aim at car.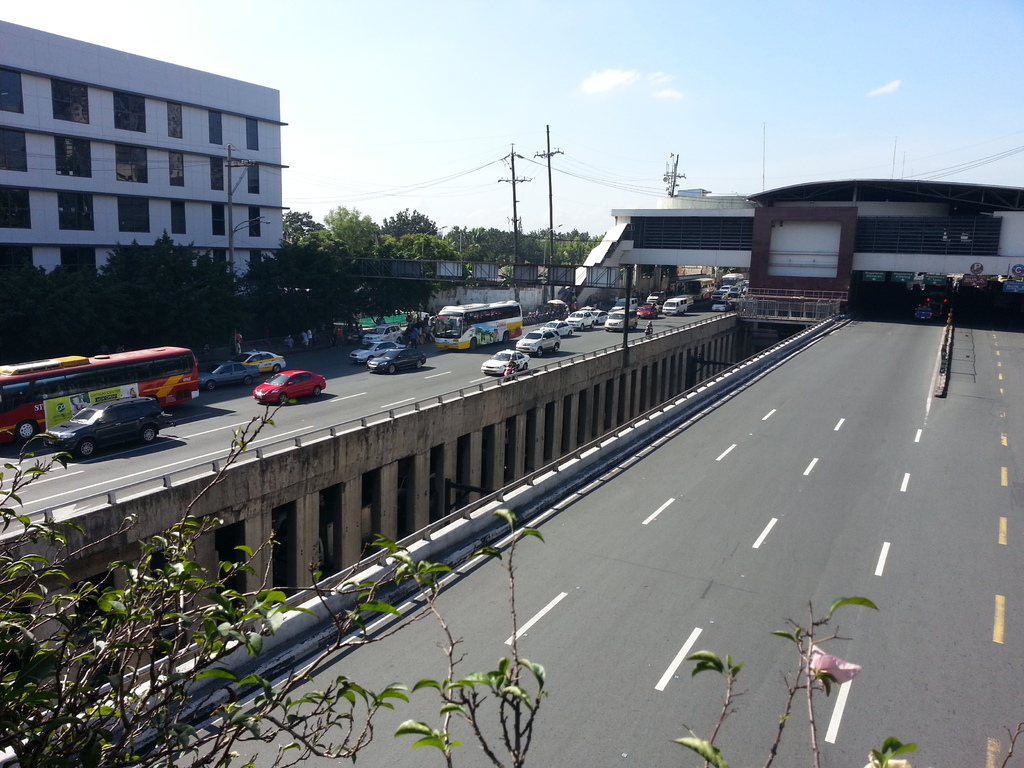
Aimed at [366,349,423,371].
